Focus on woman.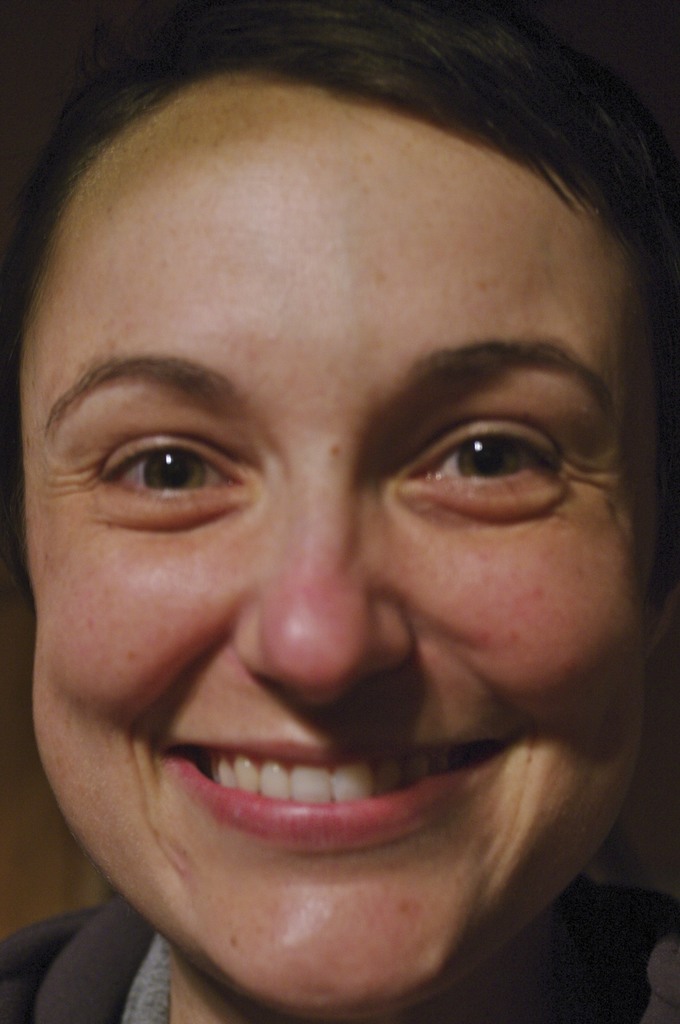
Focused at pyautogui.locateOnScreen(0, 6, 679, 1020).
